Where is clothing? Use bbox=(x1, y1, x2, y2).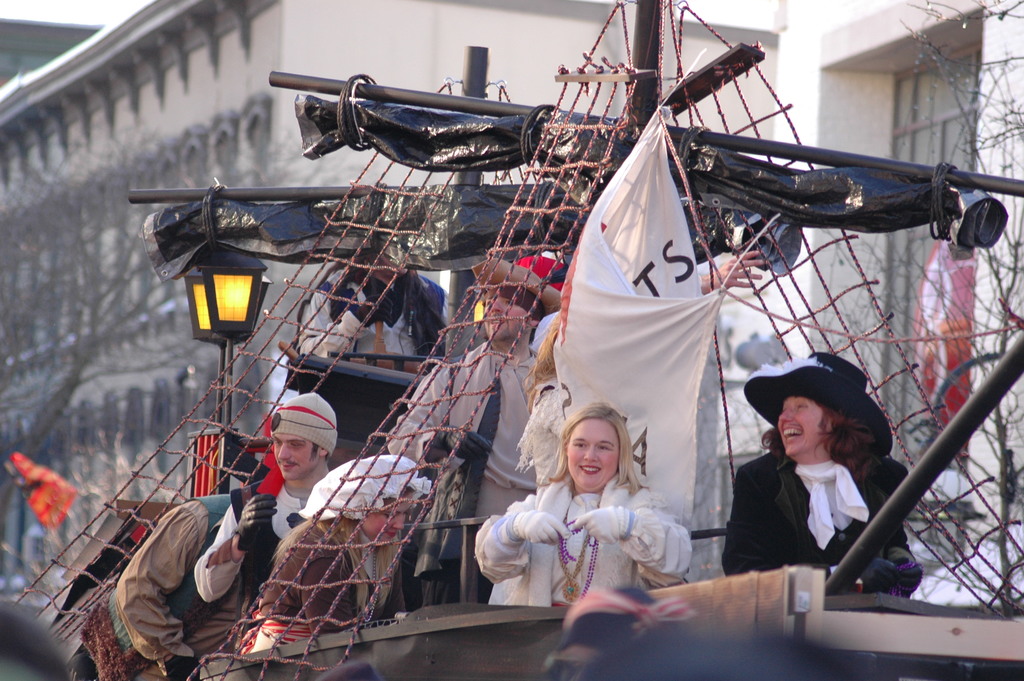
bbox=(191, 467, 319, 639).
